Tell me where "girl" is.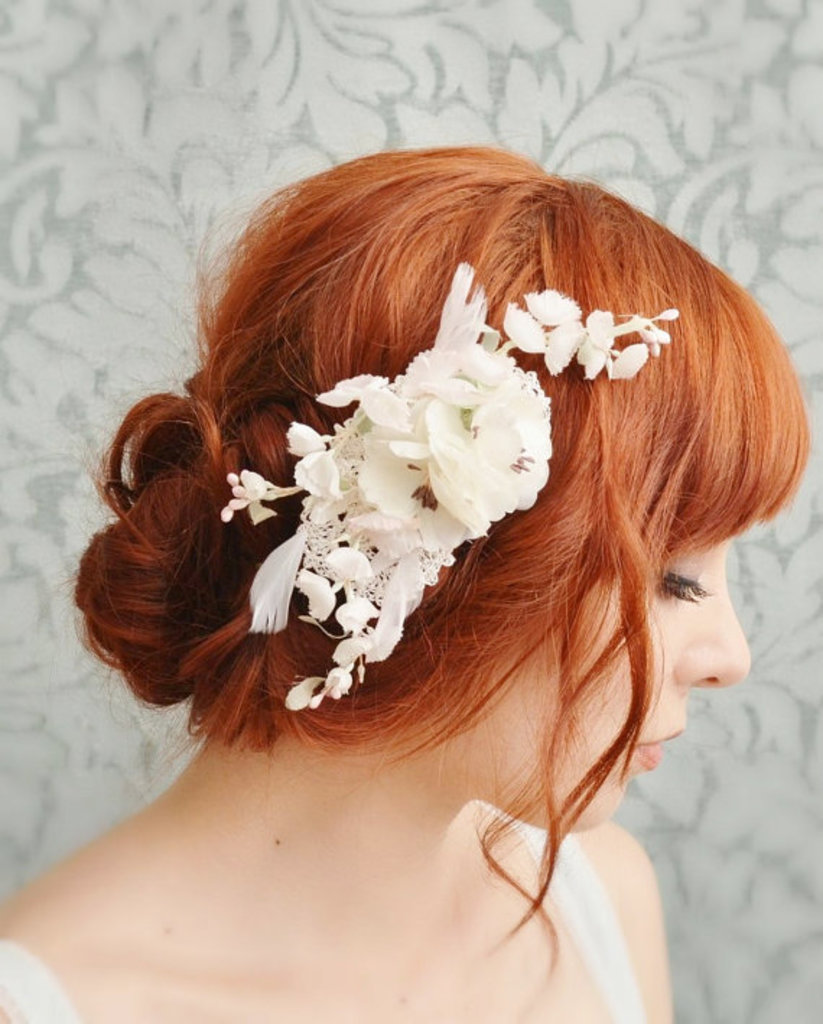
"girl" is at 0,150,807,1023.
